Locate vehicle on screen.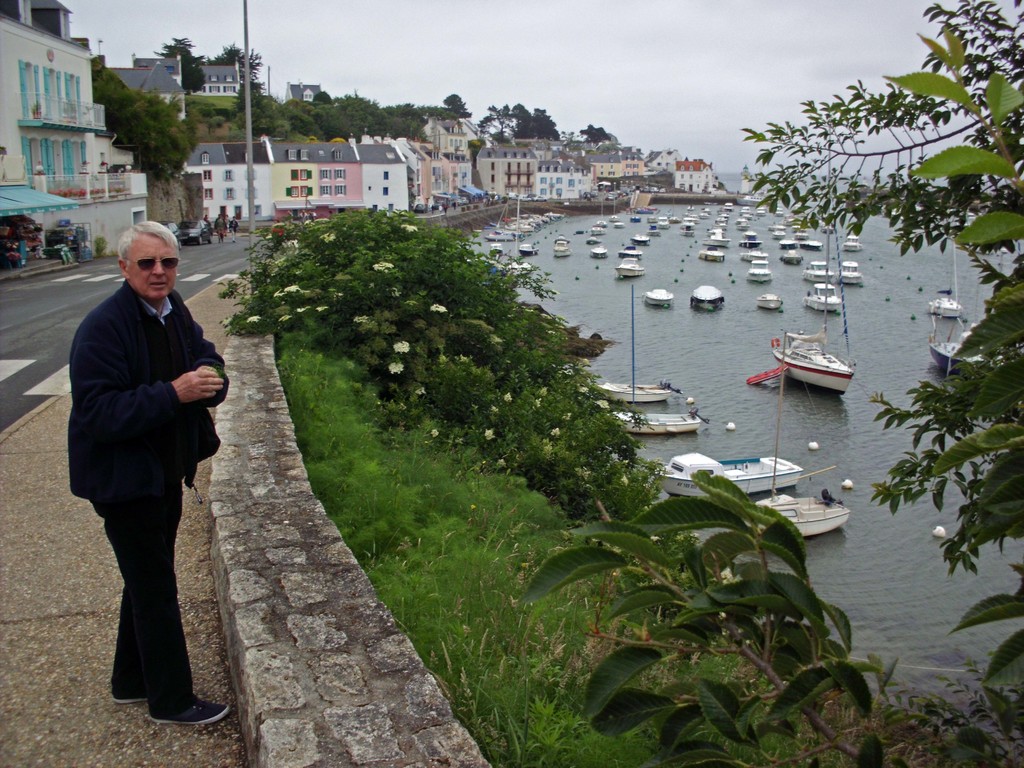
On screen at [838,260,862,285].
